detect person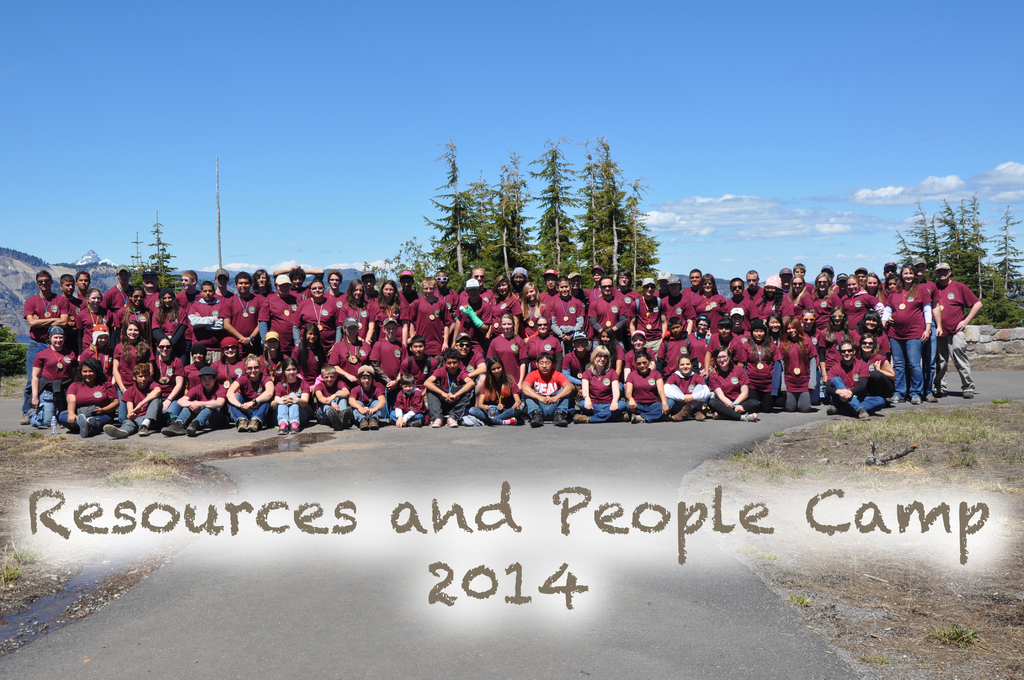
x1=616, y1=268, x2=641, y2=302
